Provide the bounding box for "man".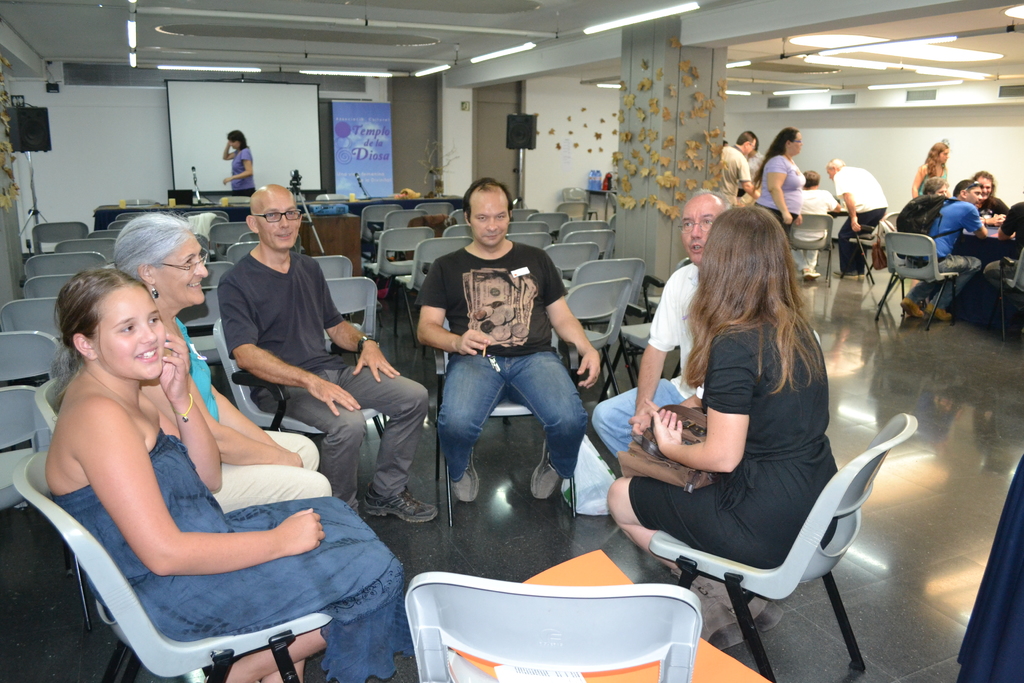
(400, 180, 607, 566).
